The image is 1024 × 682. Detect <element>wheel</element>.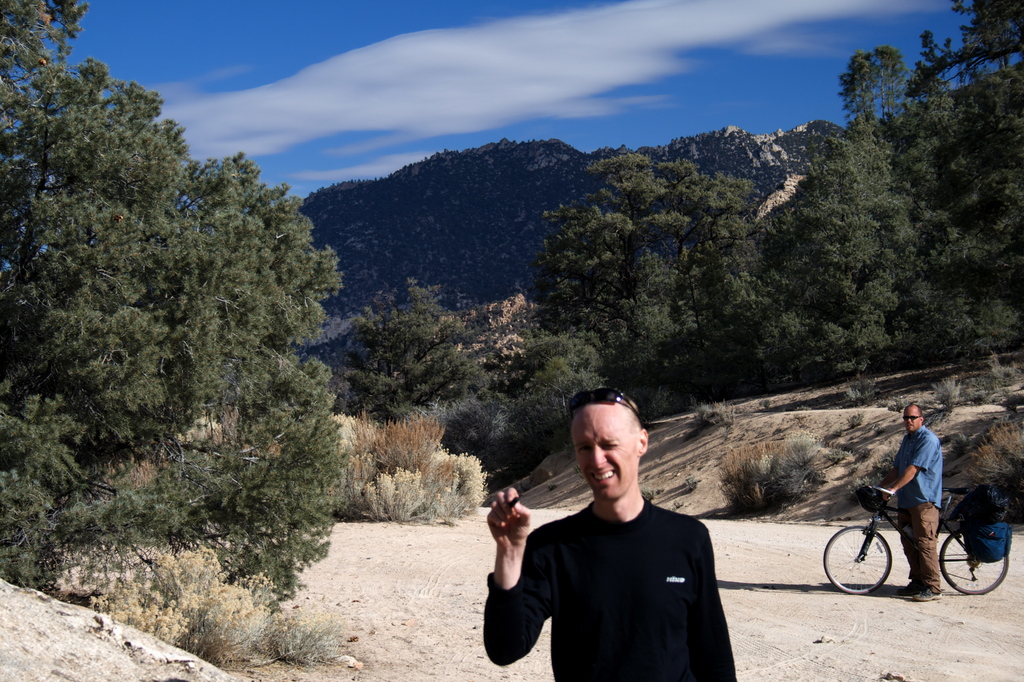
Detection: box=[821, 524, 891, 595].
